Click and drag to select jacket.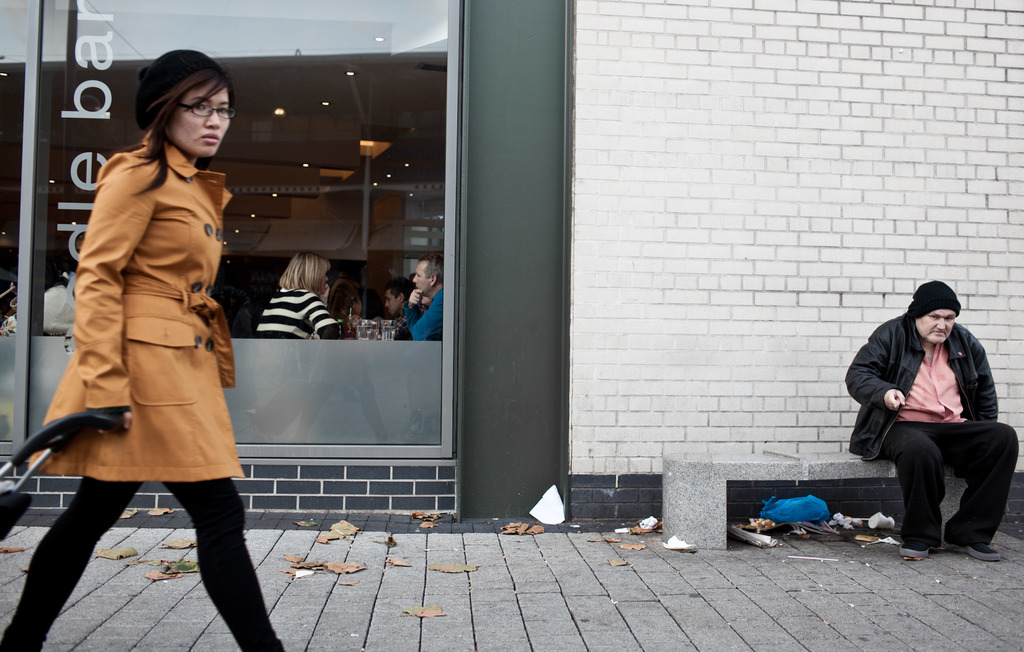
Selection: bbox(28, 132, 241, 483).
